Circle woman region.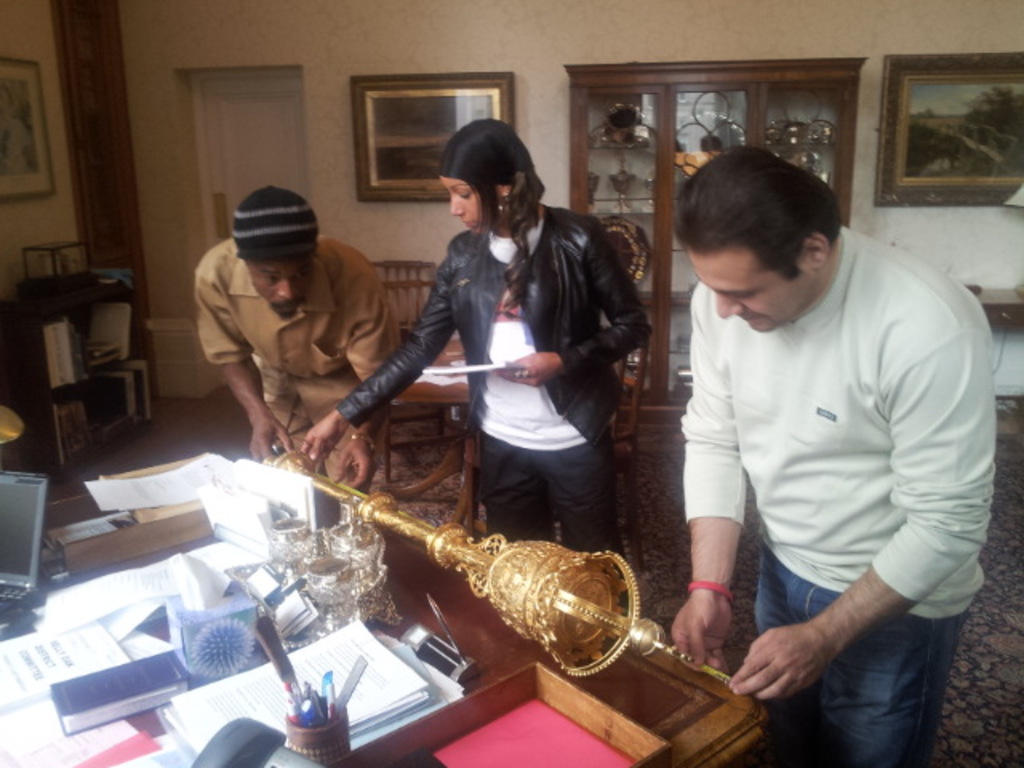
Region: pyautogui.locateOnScreen(336, 139, 646, 576).
